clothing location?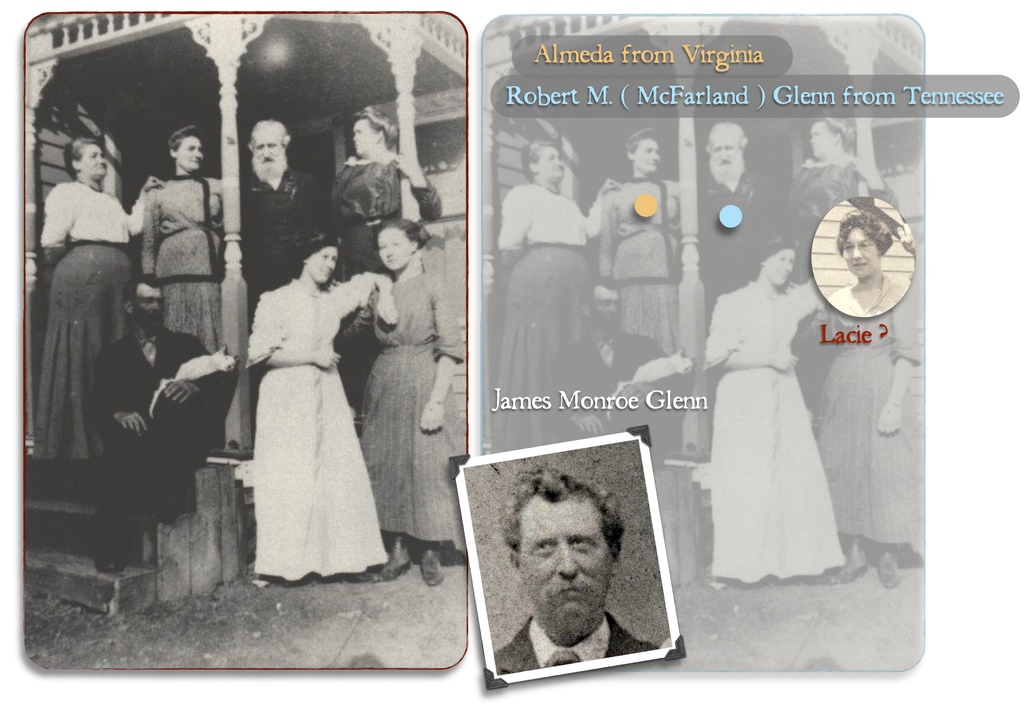
BBox(36, 180, 147, 454)
